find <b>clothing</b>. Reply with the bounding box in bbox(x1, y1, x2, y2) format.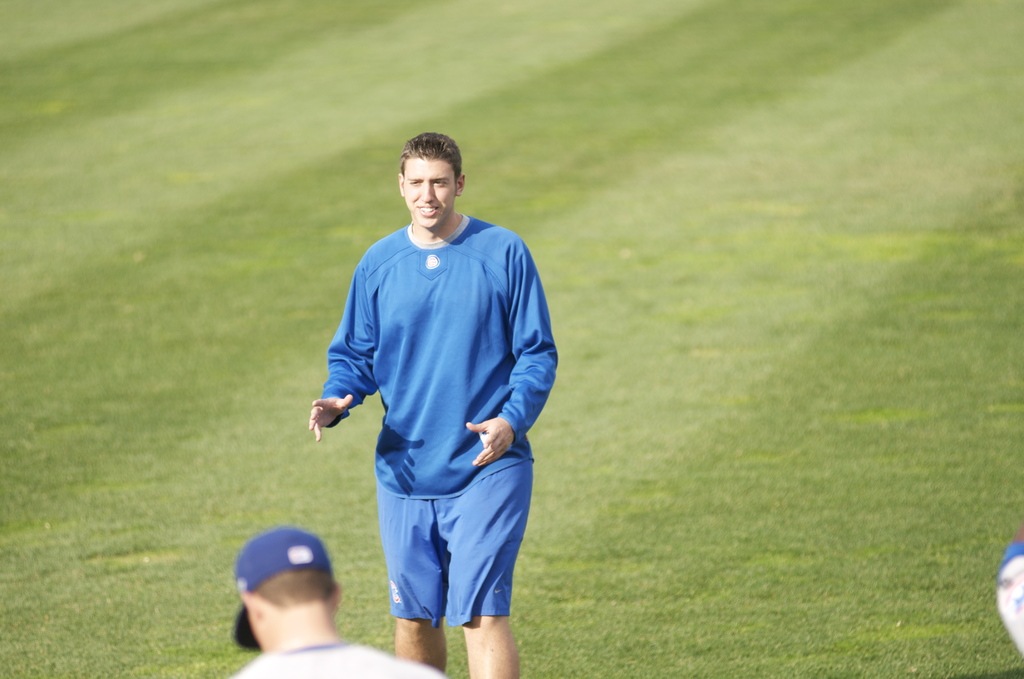
bbox(995, 541, 1023, 657).
